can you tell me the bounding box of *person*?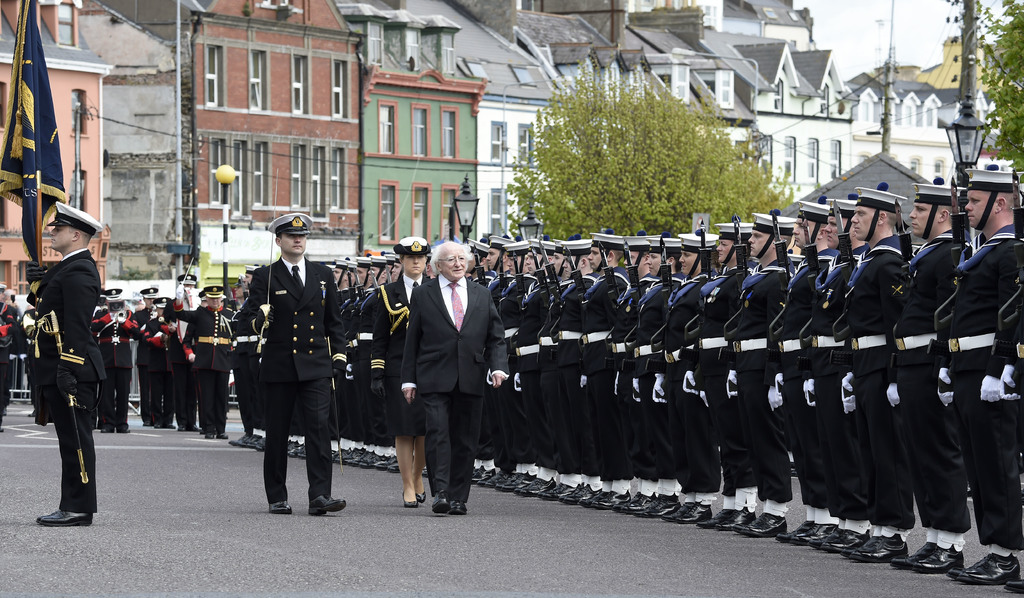
bbox=[399, 241, 511, 512].
